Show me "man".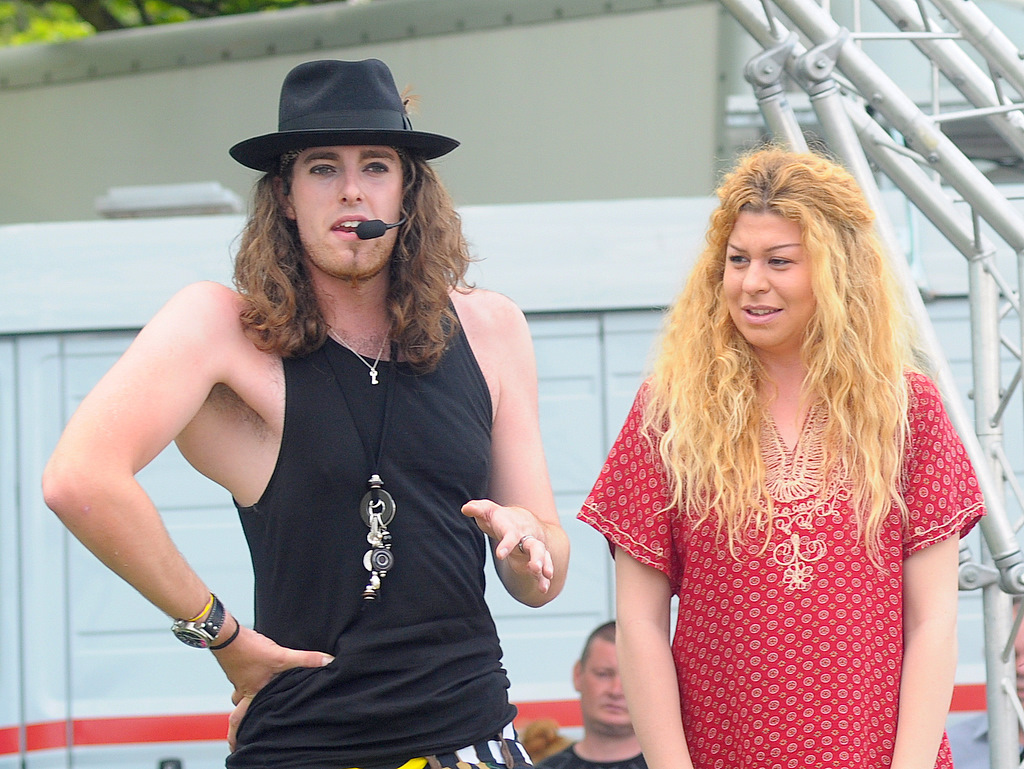
"man" is here: bbox=[76, 76, 579, 750].
